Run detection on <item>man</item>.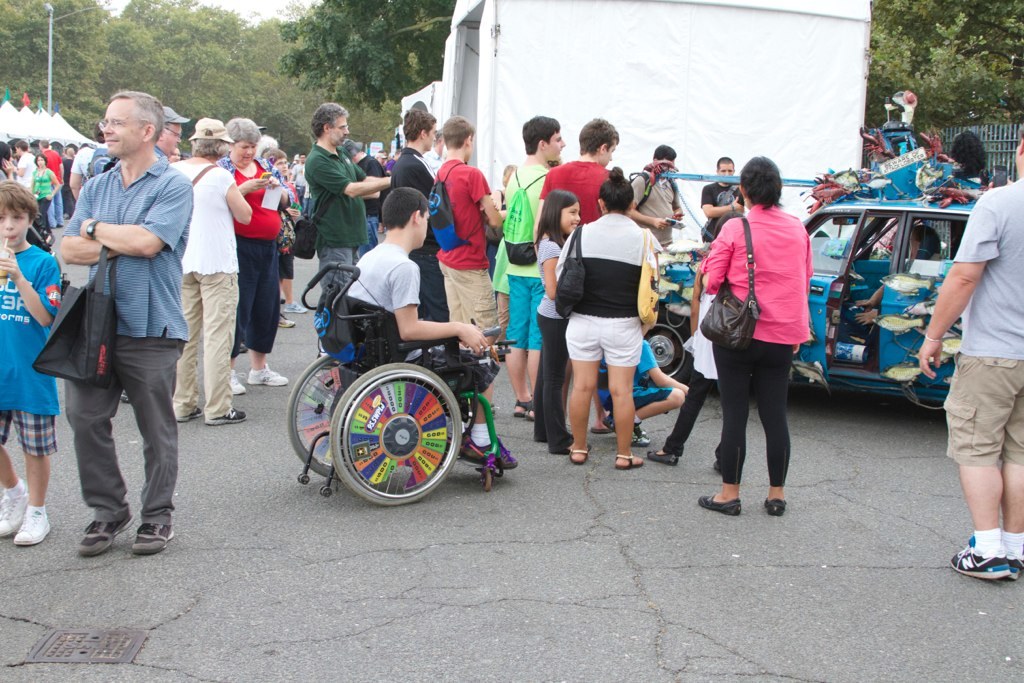
Result: (533, 117, 618, 434).
